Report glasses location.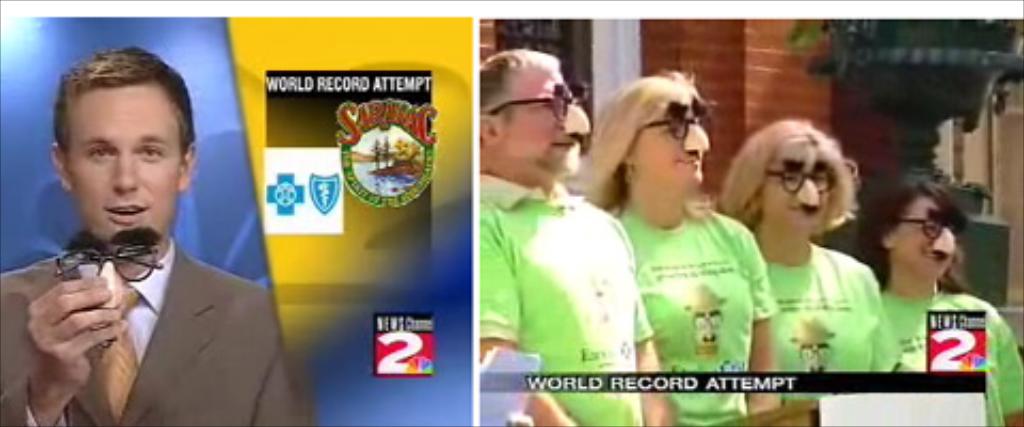
Report: crop(53, 226, 164, 286).
